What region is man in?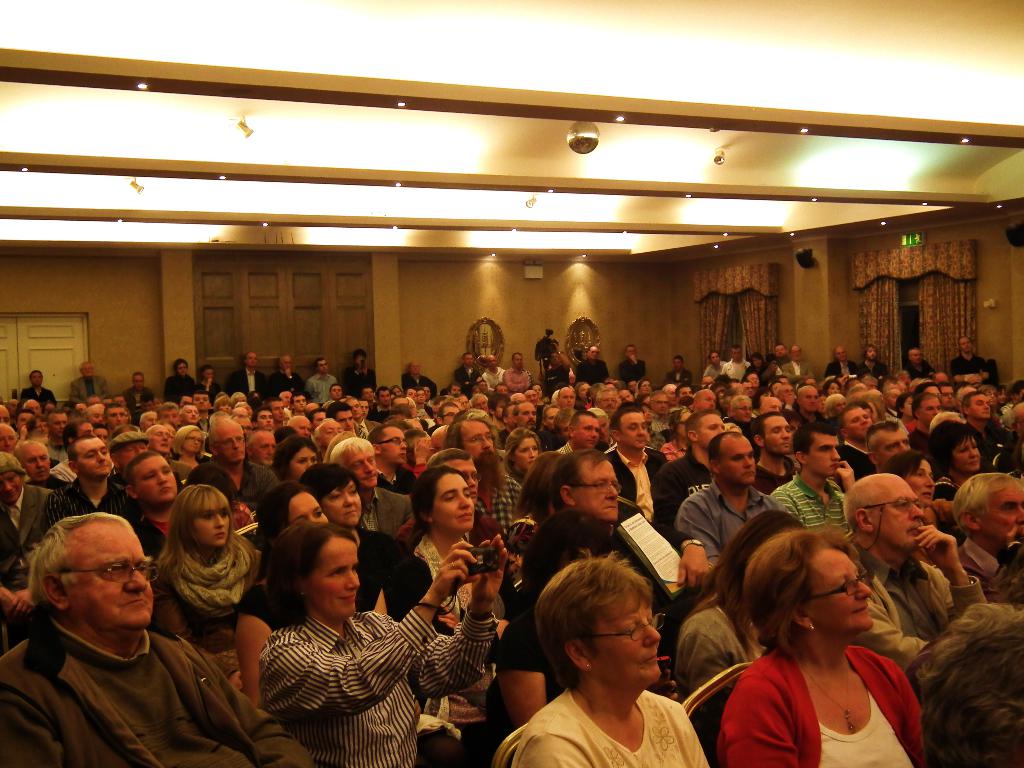
<box>908,397,943,444</box>.
